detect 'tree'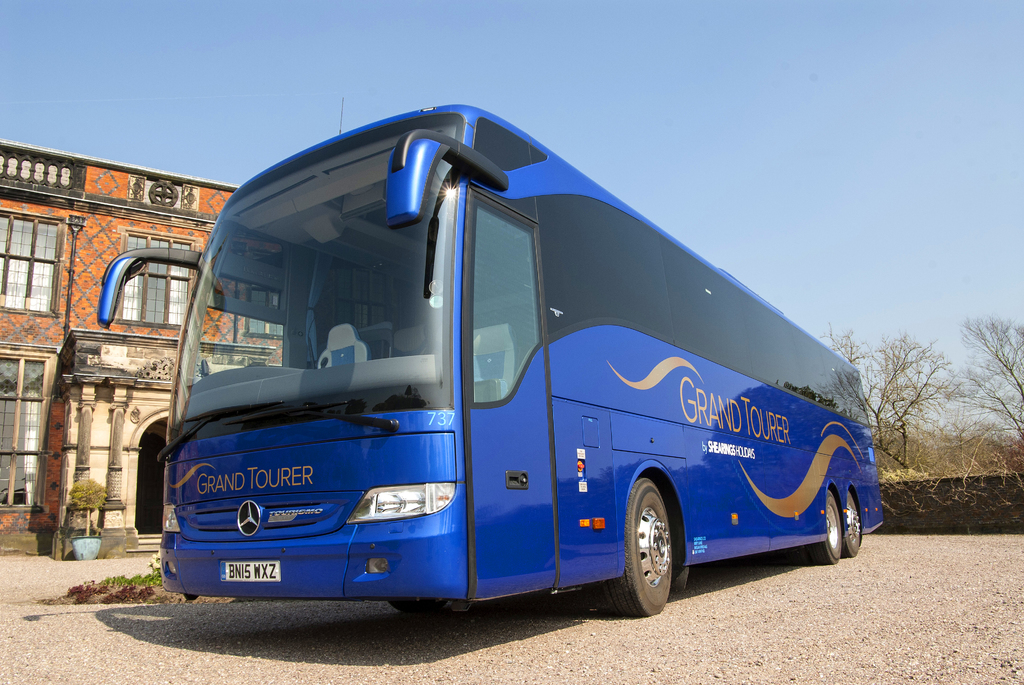
box=[824, 323, 953, 474]
